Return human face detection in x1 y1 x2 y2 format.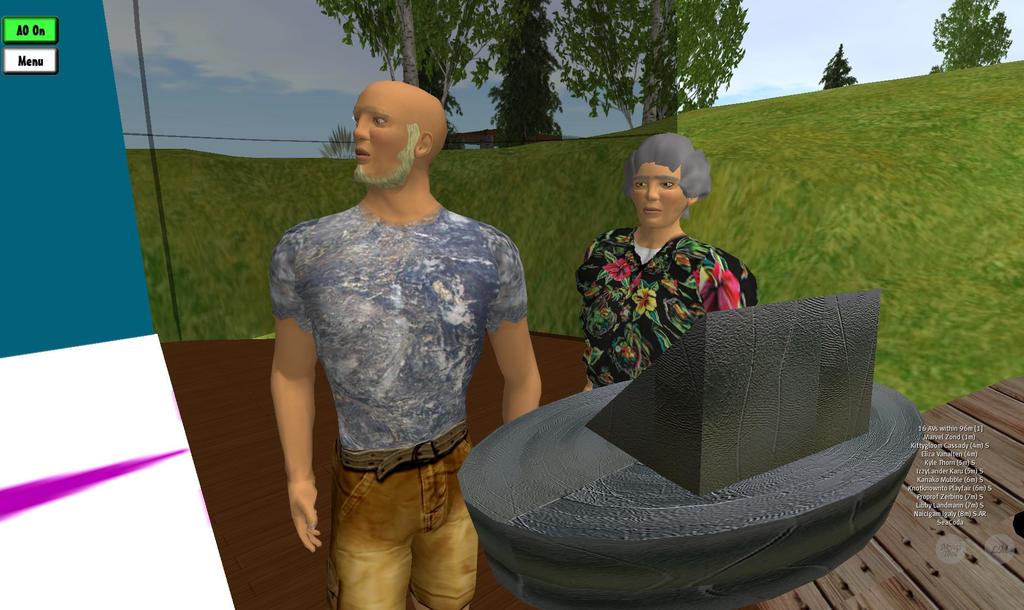
353 87 417 187.
